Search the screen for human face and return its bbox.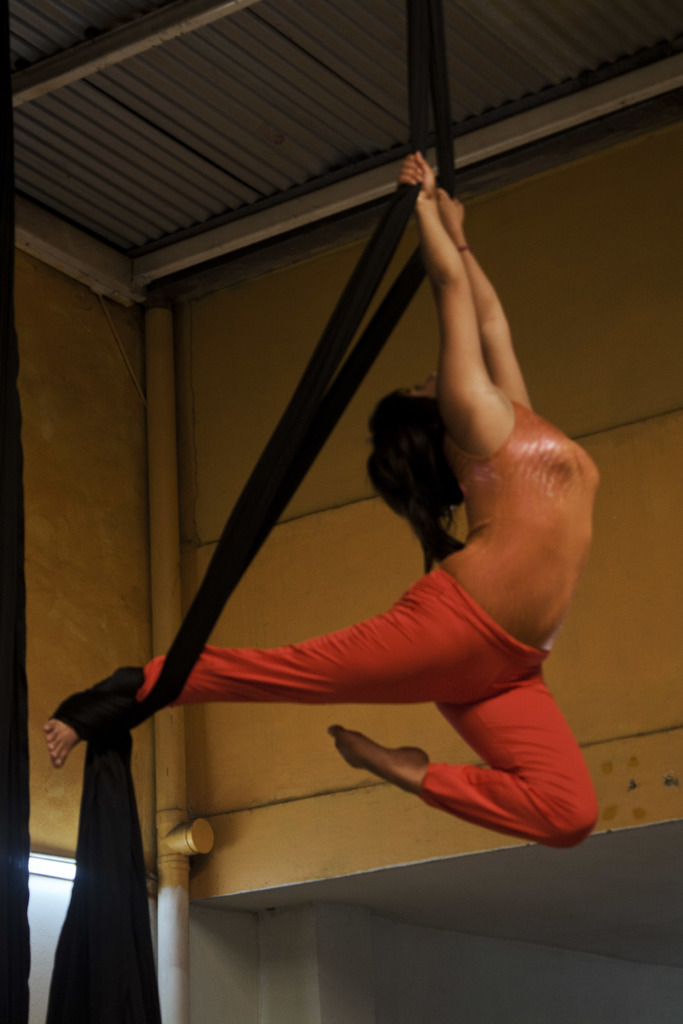
Found: locate(412, 369, 437, 397).
